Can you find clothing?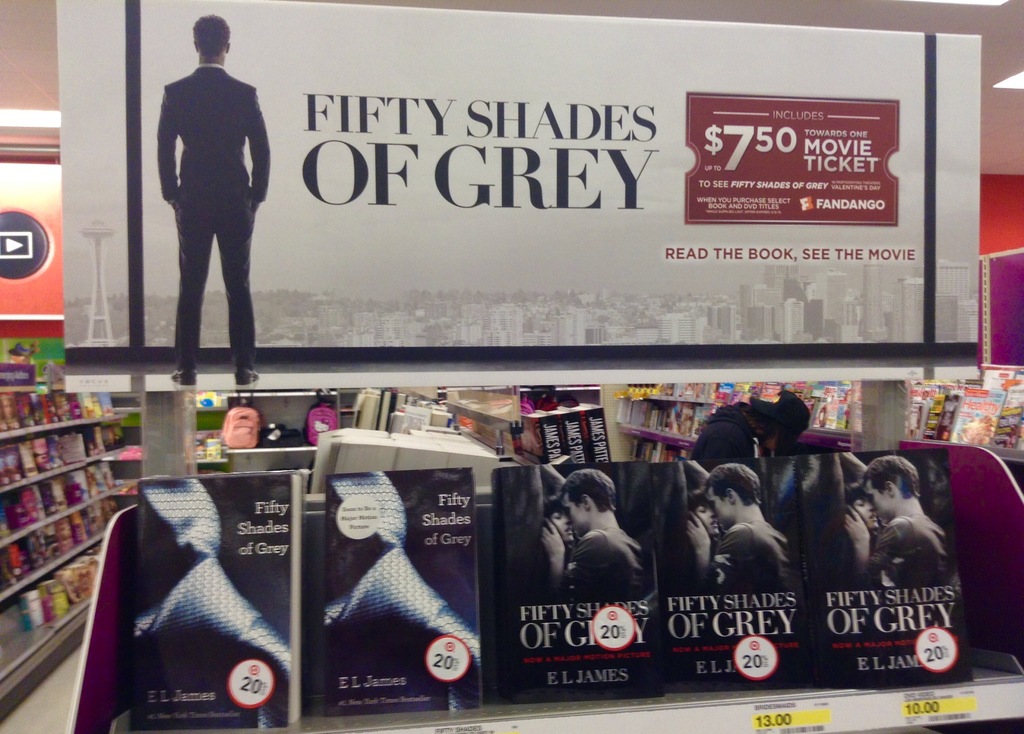
Yes, bounding box: [150,28,271,357].
